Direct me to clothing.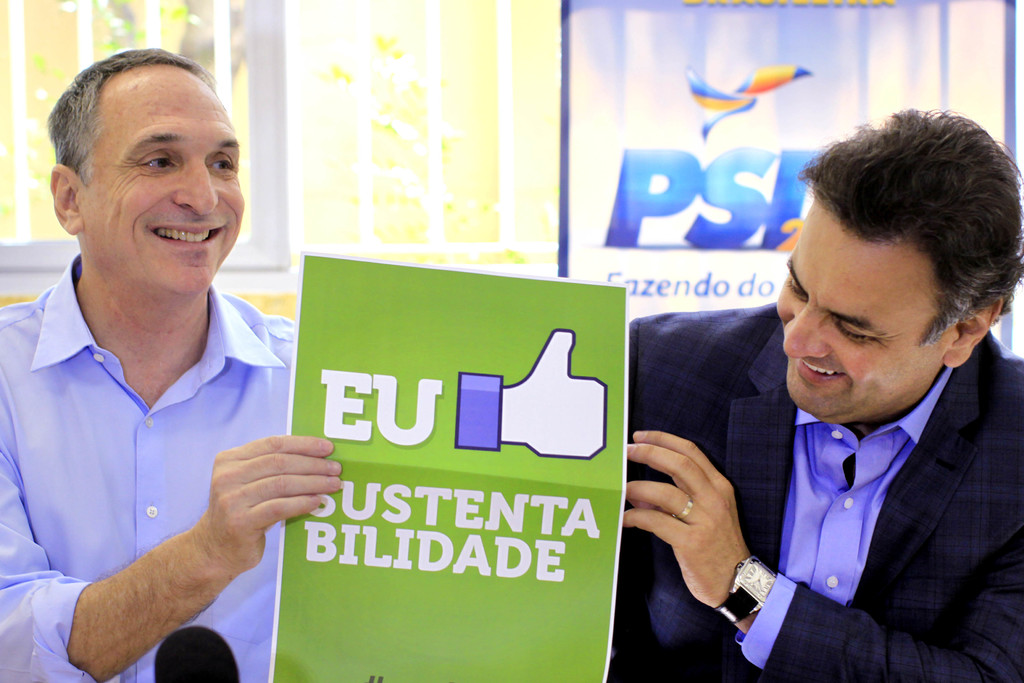
Direction: rect(627, 299, 1023, 682).
